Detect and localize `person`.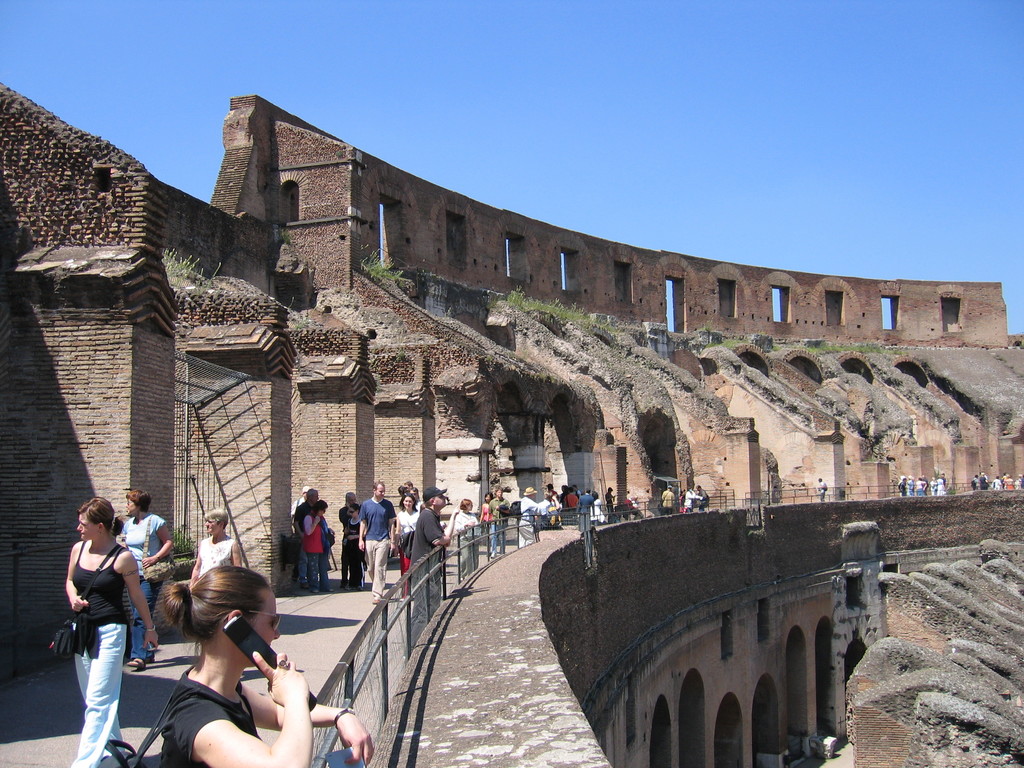
Localized at 191,504,244,586.
